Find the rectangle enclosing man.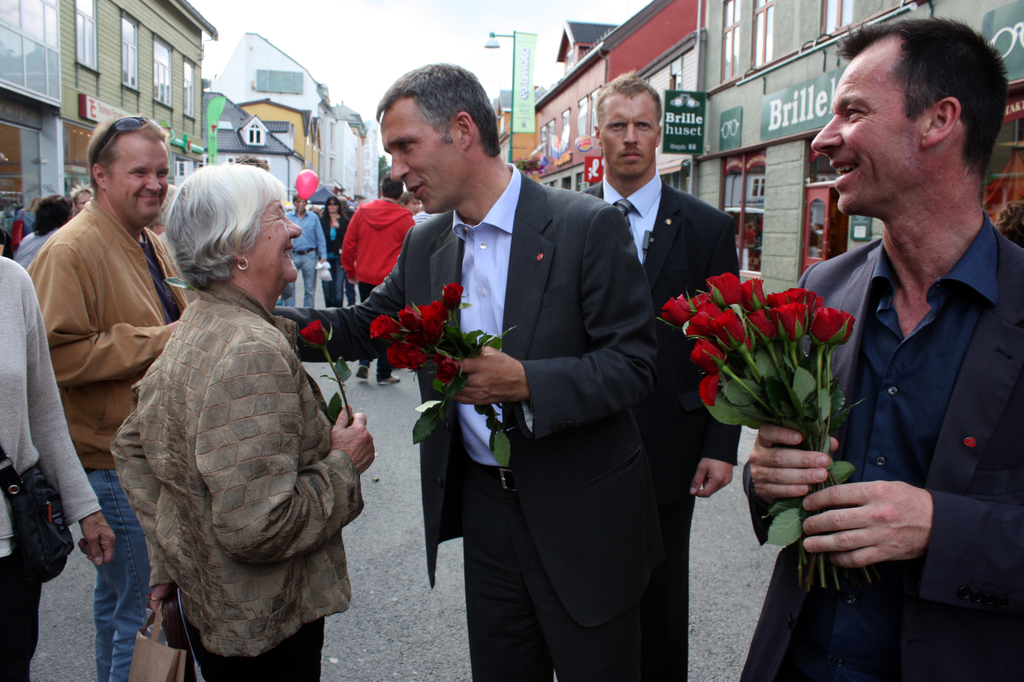
[left=25, top=113, right=191, bottom=681].
